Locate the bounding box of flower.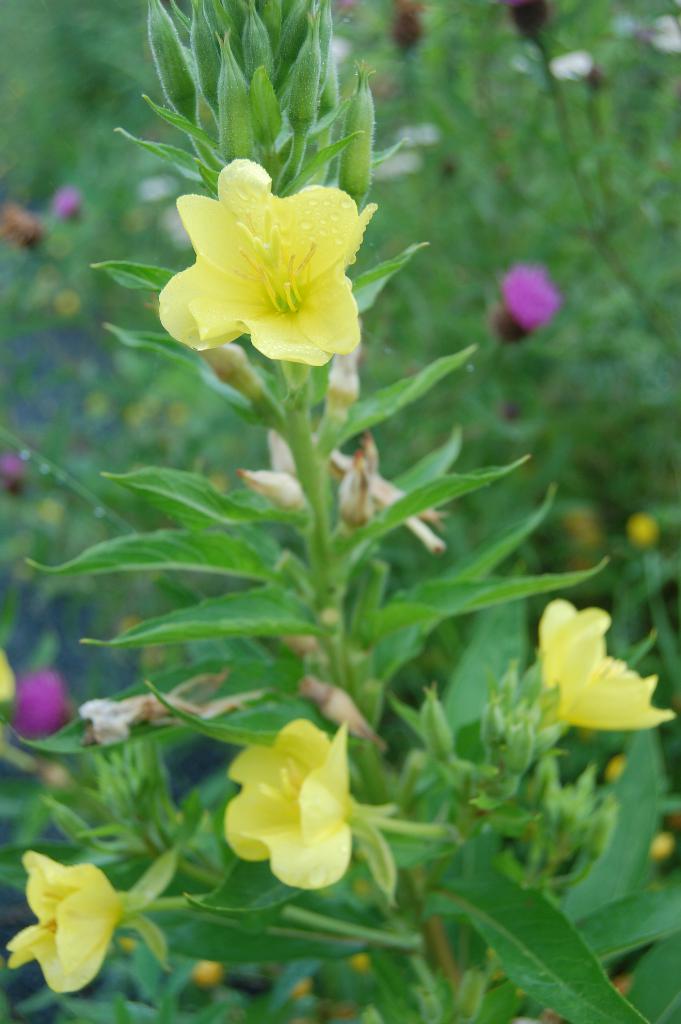
Bounding box: bbox=(49, 182, 84, 228).
